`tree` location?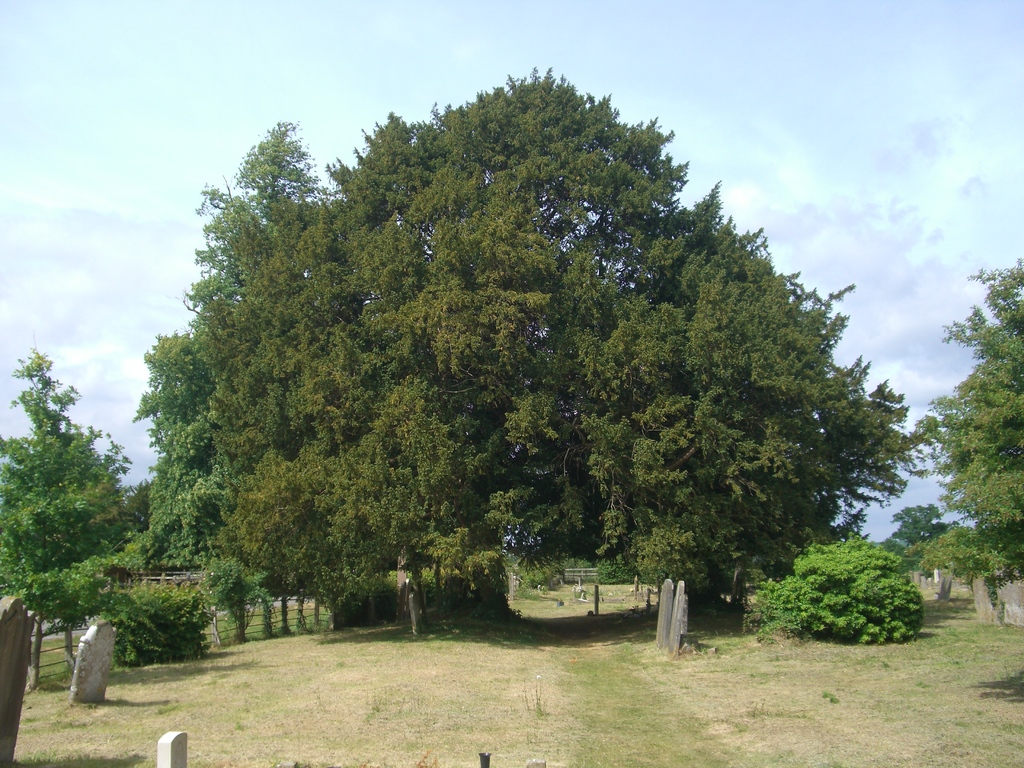
195:85:692:636
